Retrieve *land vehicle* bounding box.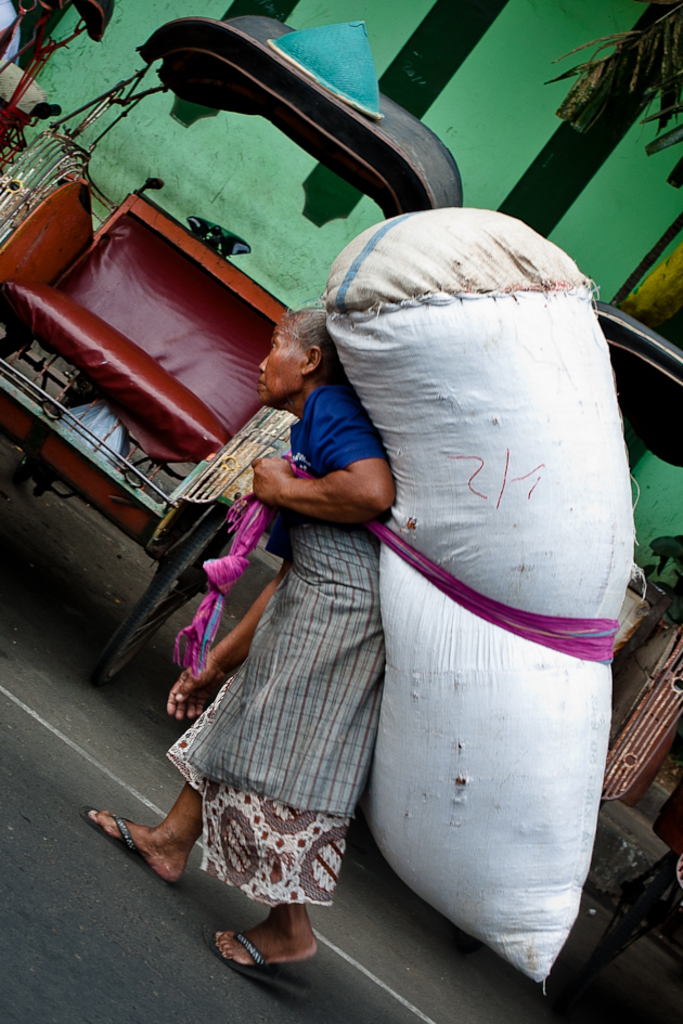
Bounding box: <bbox>0, 0, 469, 682</bbox>.
